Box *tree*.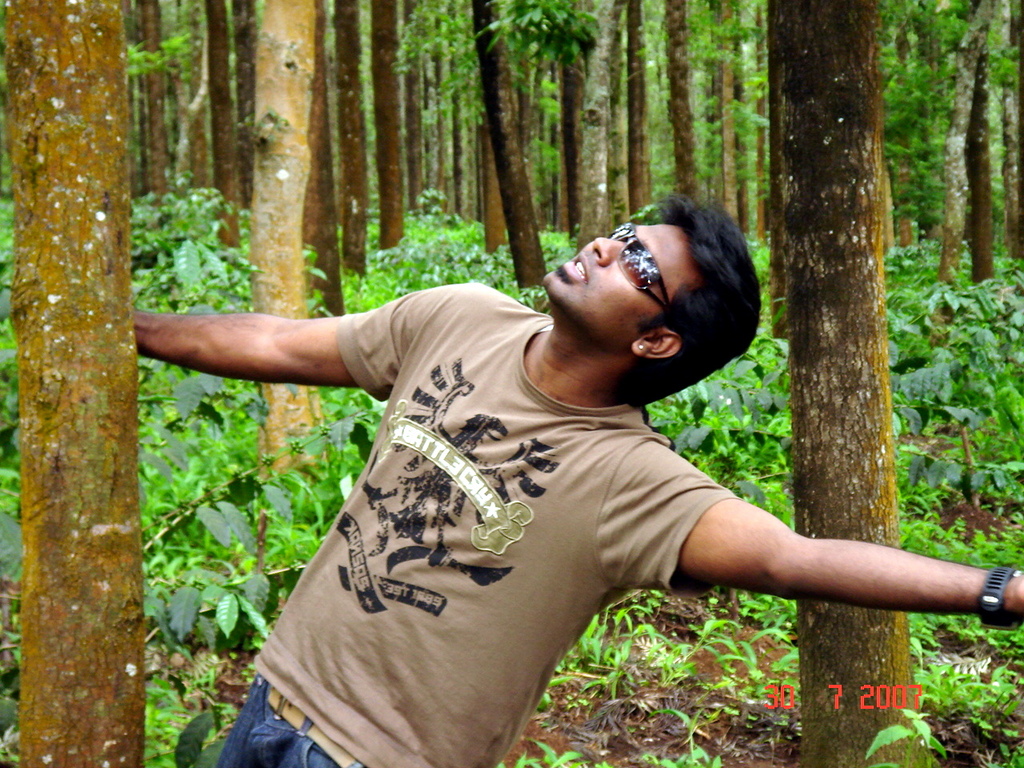
[627, 1, 653, 213].
